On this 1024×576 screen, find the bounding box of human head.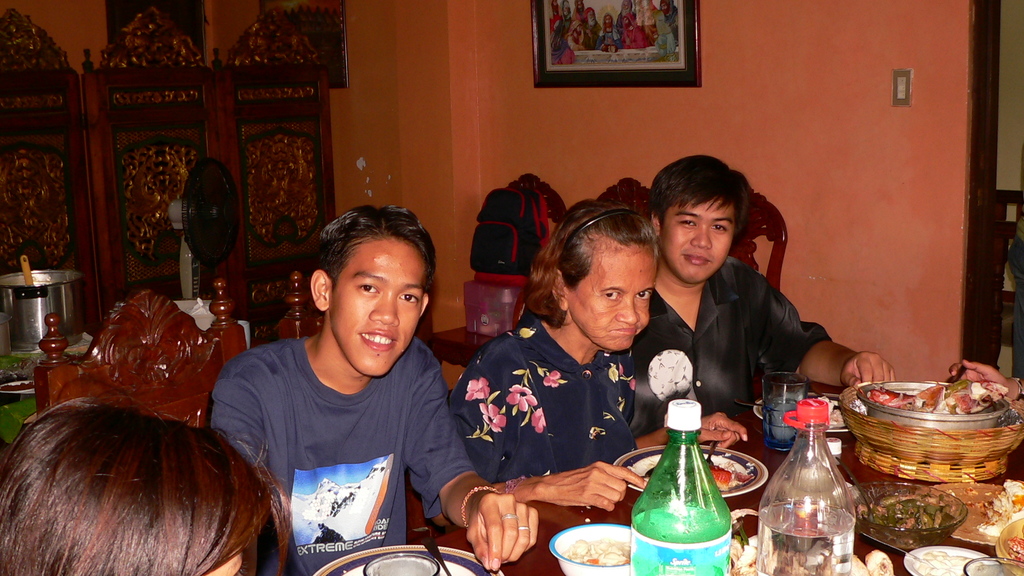
Bounding box: locate(646, 152, 753, 282).
